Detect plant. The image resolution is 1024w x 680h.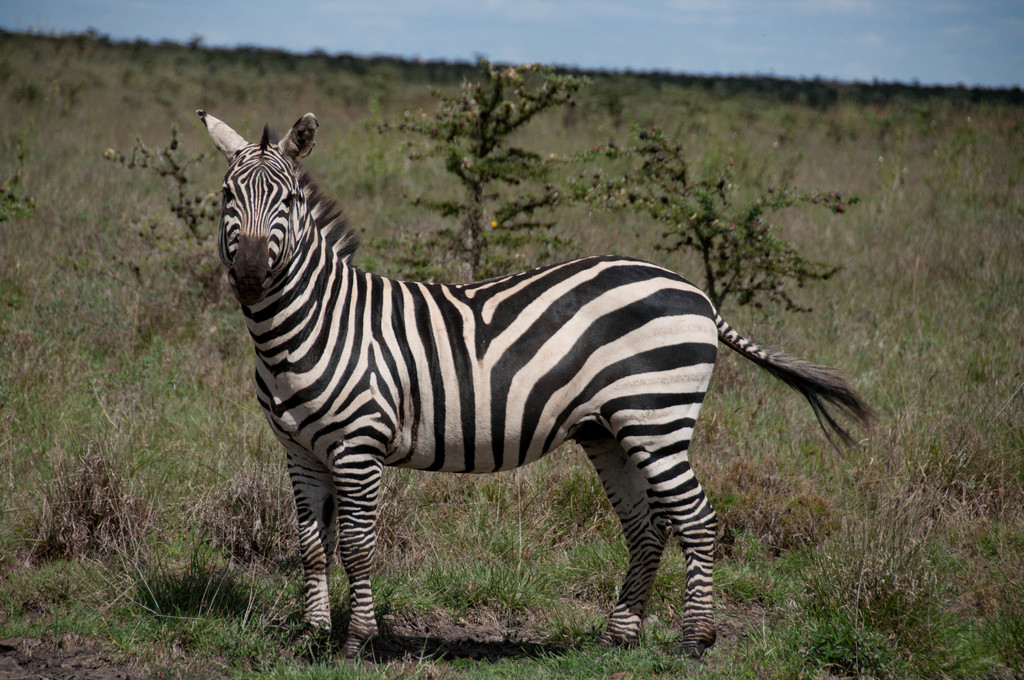
{"left": 366, "top": 55, "right": 601, "bottom": 288}.
